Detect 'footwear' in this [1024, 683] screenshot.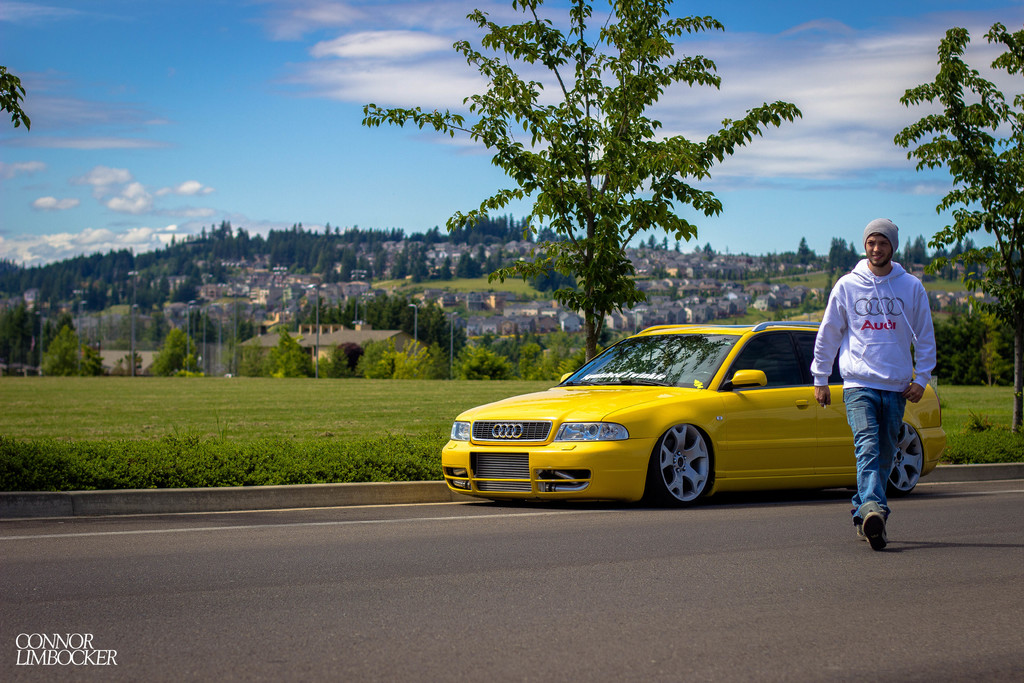
Detection: 863/506/888/551.
